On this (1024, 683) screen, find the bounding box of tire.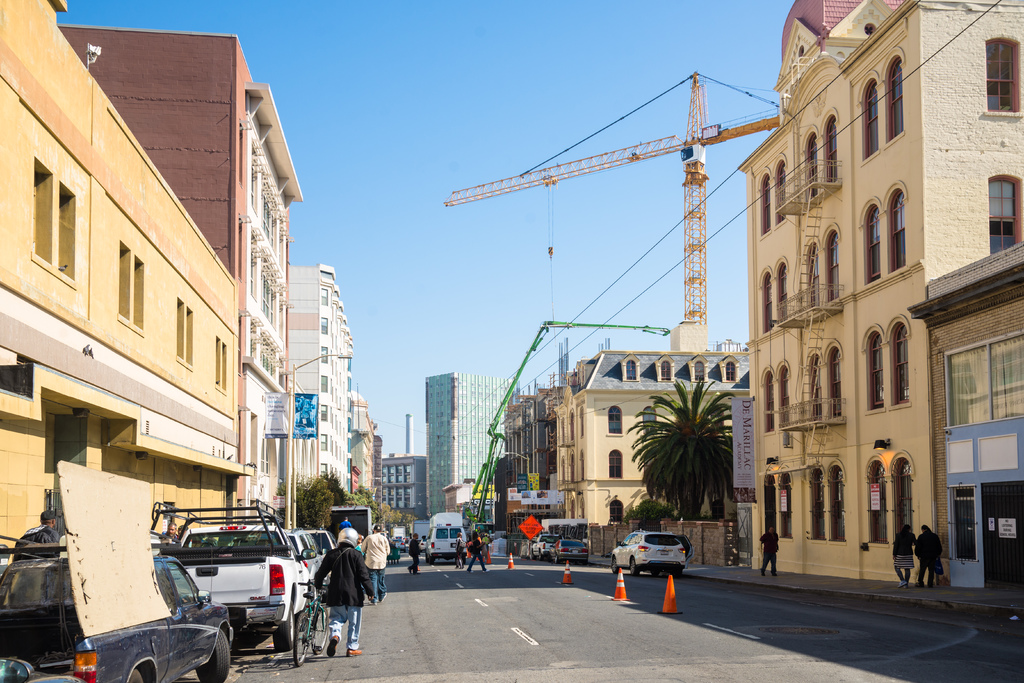
Bounding box: region(311, 609, 327, 654).
